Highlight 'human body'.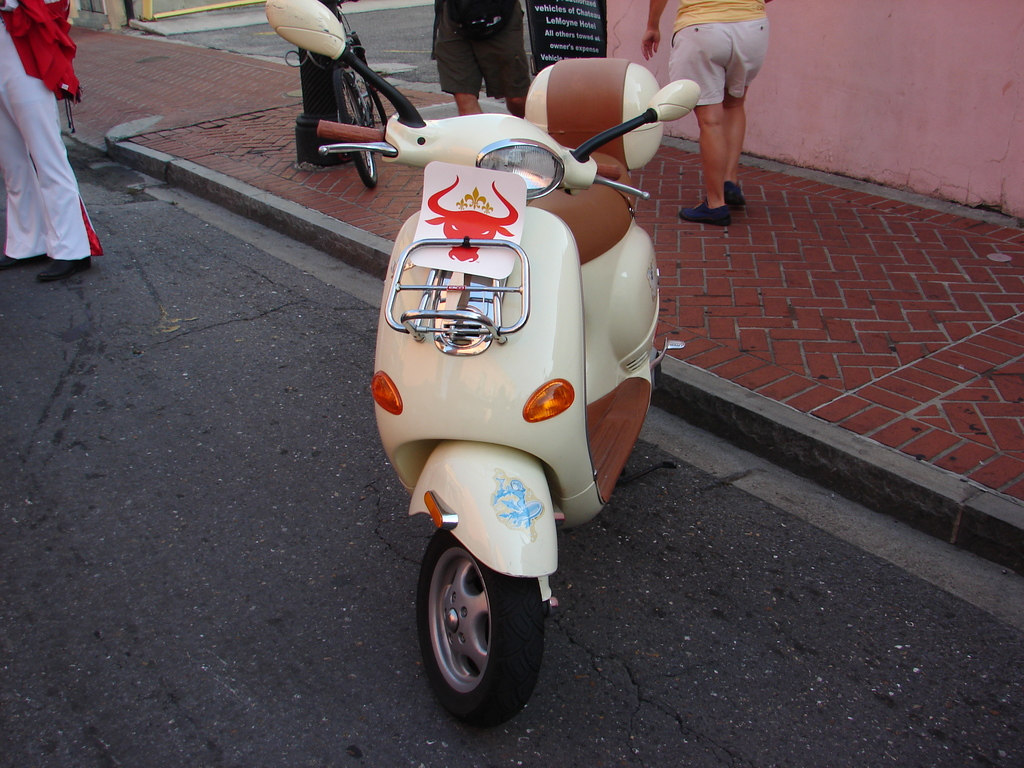
Highlighted region: [656, 0, 771, 222].
